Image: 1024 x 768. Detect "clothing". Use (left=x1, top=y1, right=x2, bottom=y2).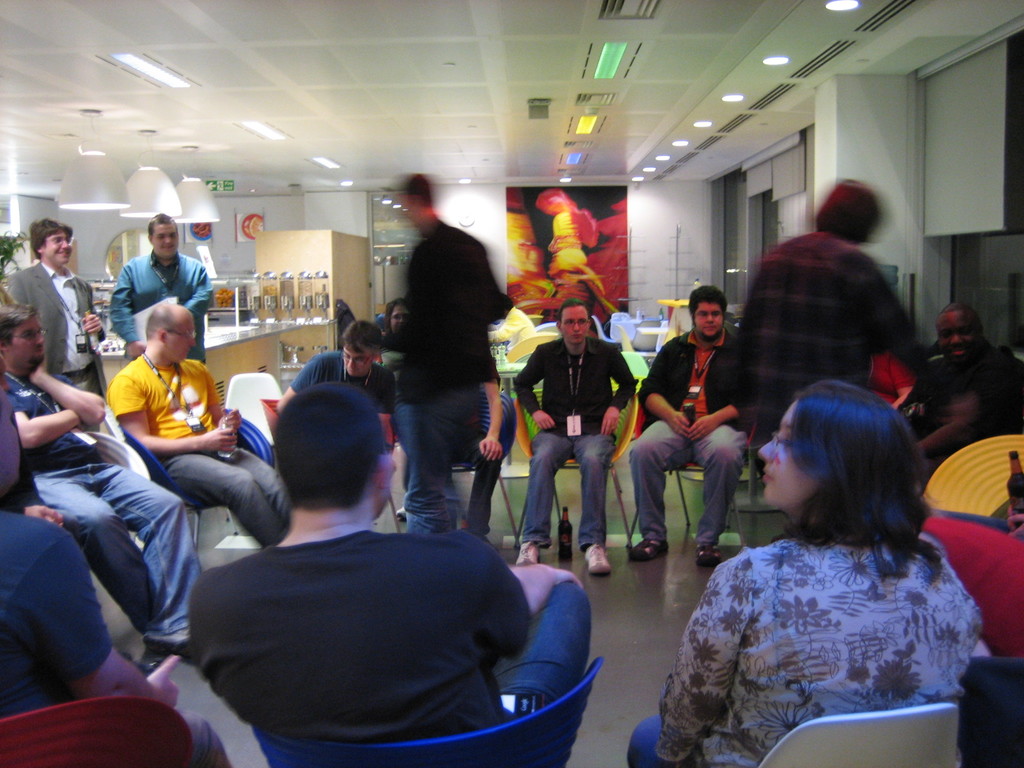
(left=0, top=495, right=120, bottom=706).
